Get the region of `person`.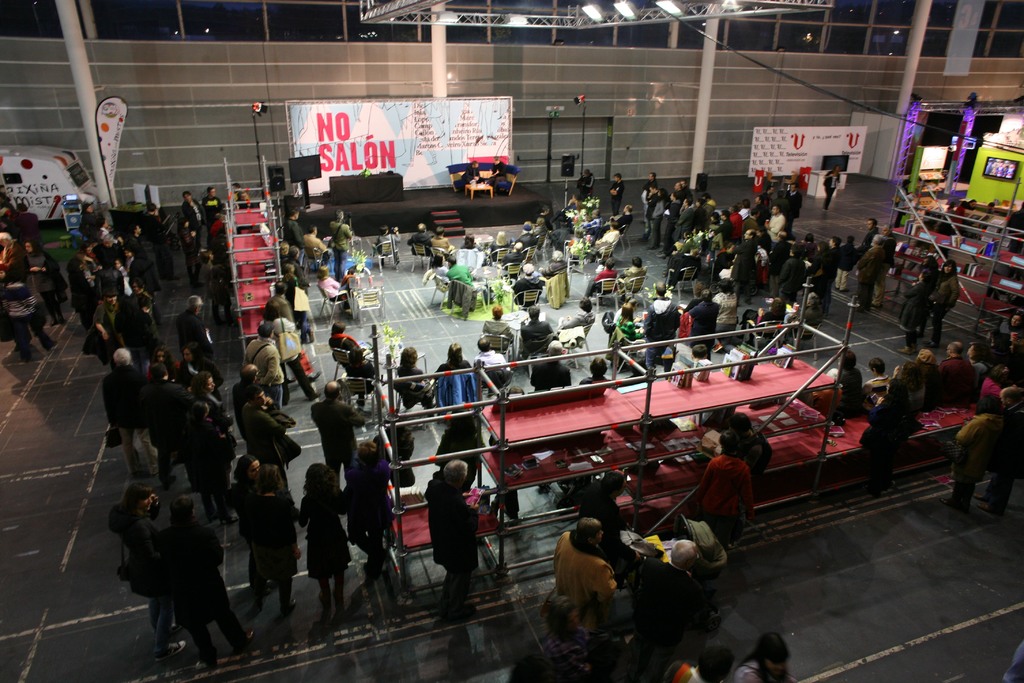
bbox(246, 327, 286, 402).
